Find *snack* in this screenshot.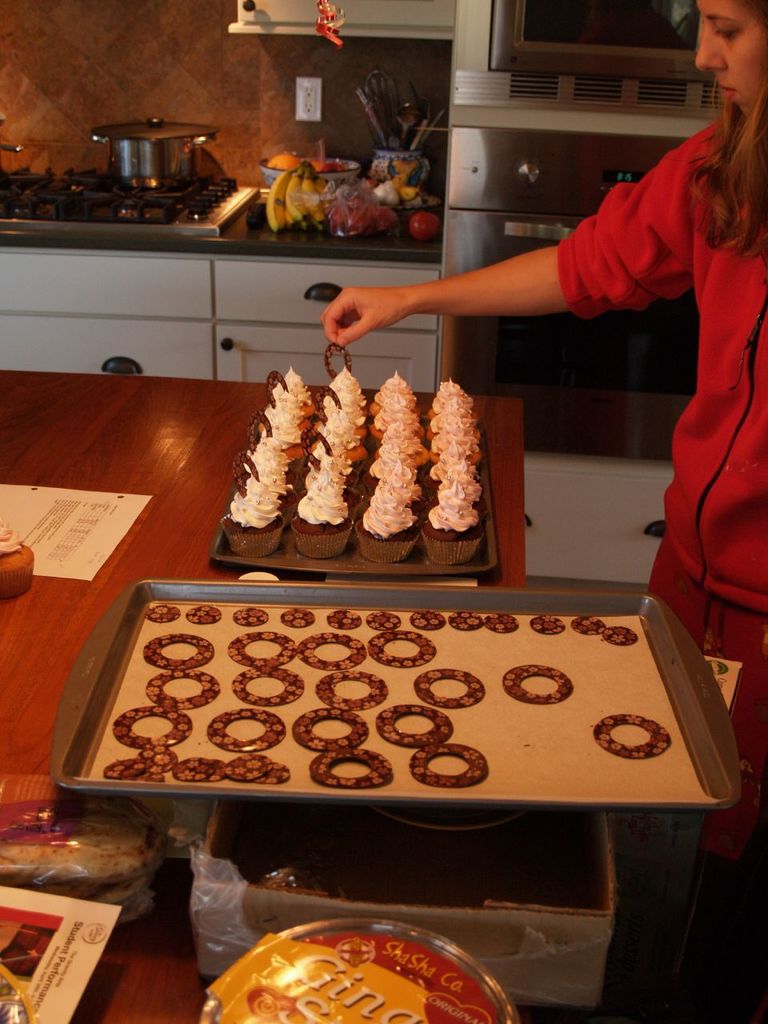
The bounding box for *snack* is region(368, 630, 434, 666).
